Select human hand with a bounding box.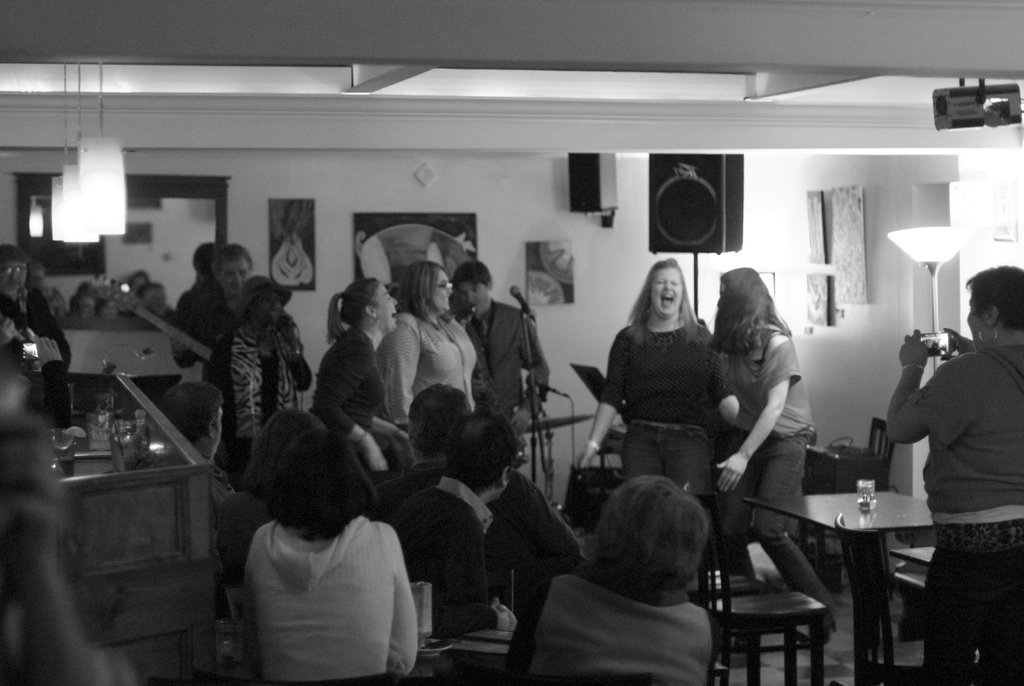
<bbox>273, 309, 296, 340</bbox>.
